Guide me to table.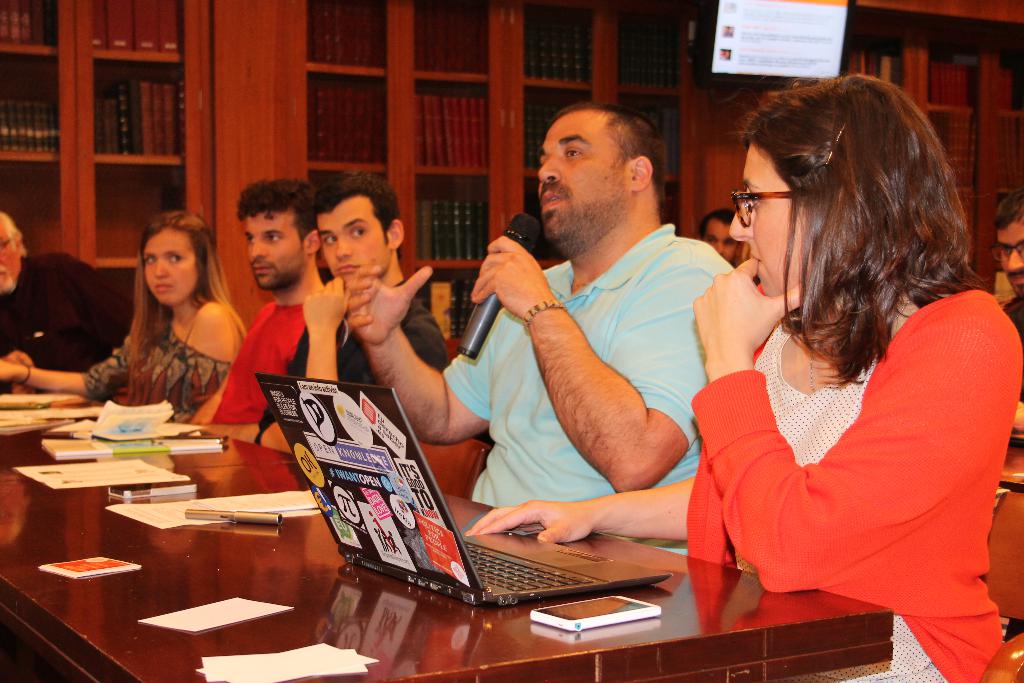
Guidance: left=0, top=383, right=899, bottom=682.
